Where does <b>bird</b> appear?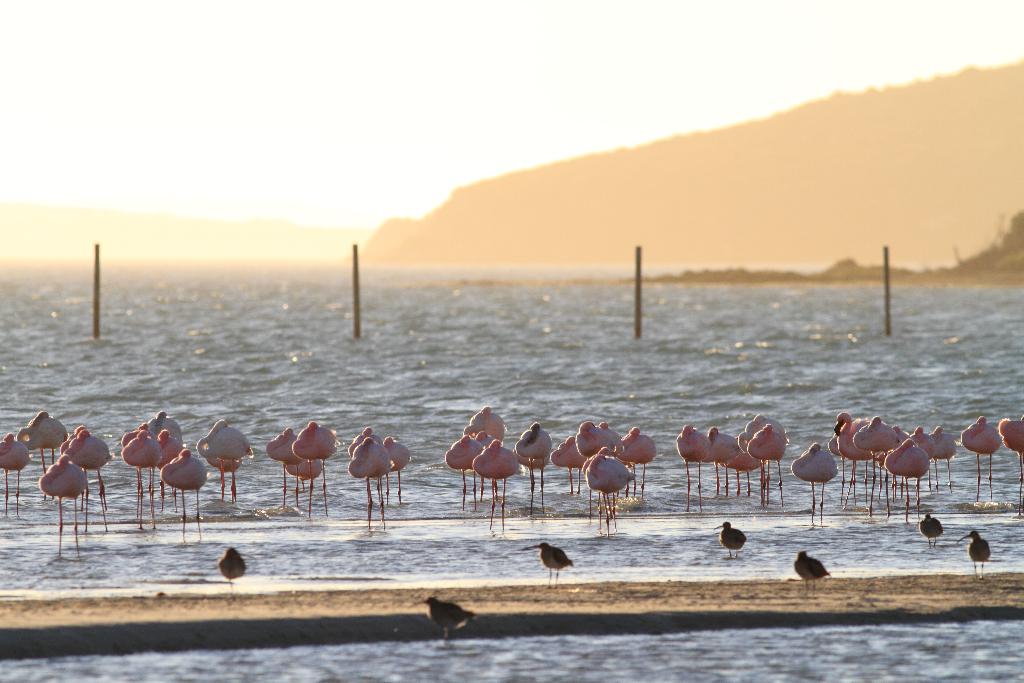
Appears at <box>339,434,410,510</box>.
